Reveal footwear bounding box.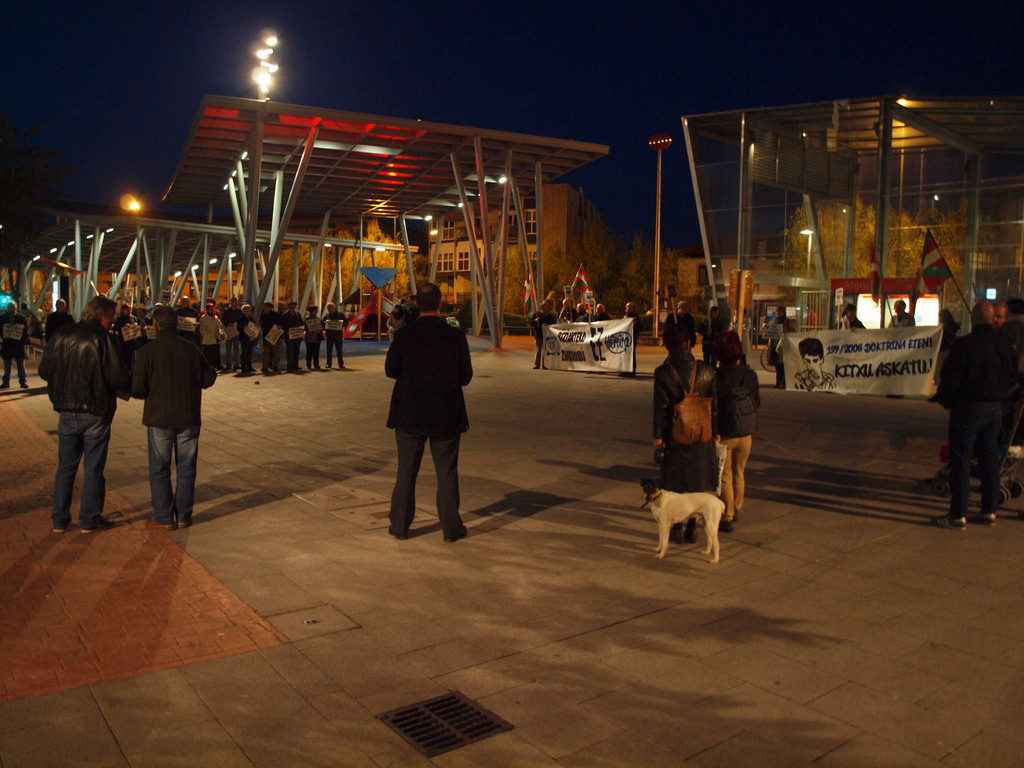
Revealed: [232, 363, 239, 371].
